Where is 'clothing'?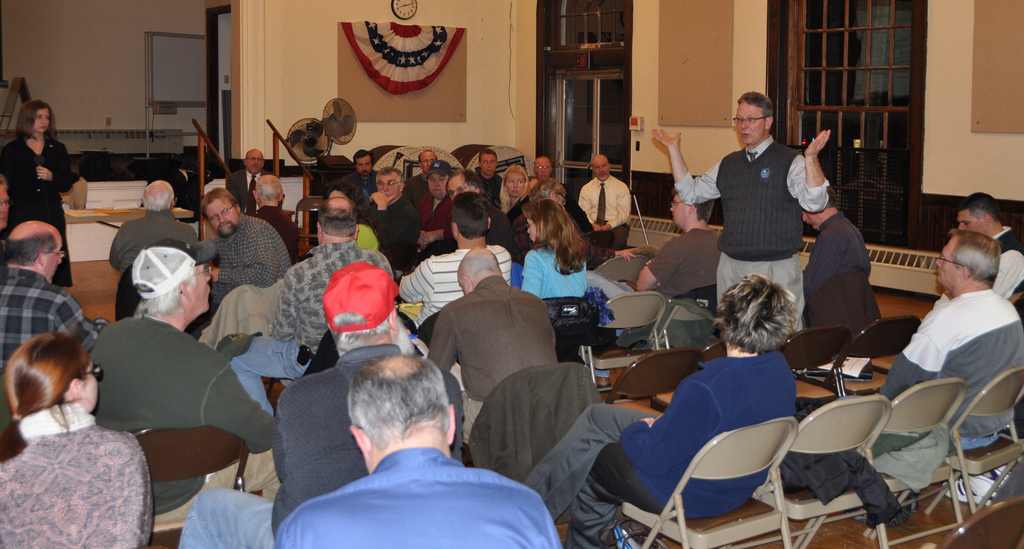
<region>116, 212, 212, 331</region>.
